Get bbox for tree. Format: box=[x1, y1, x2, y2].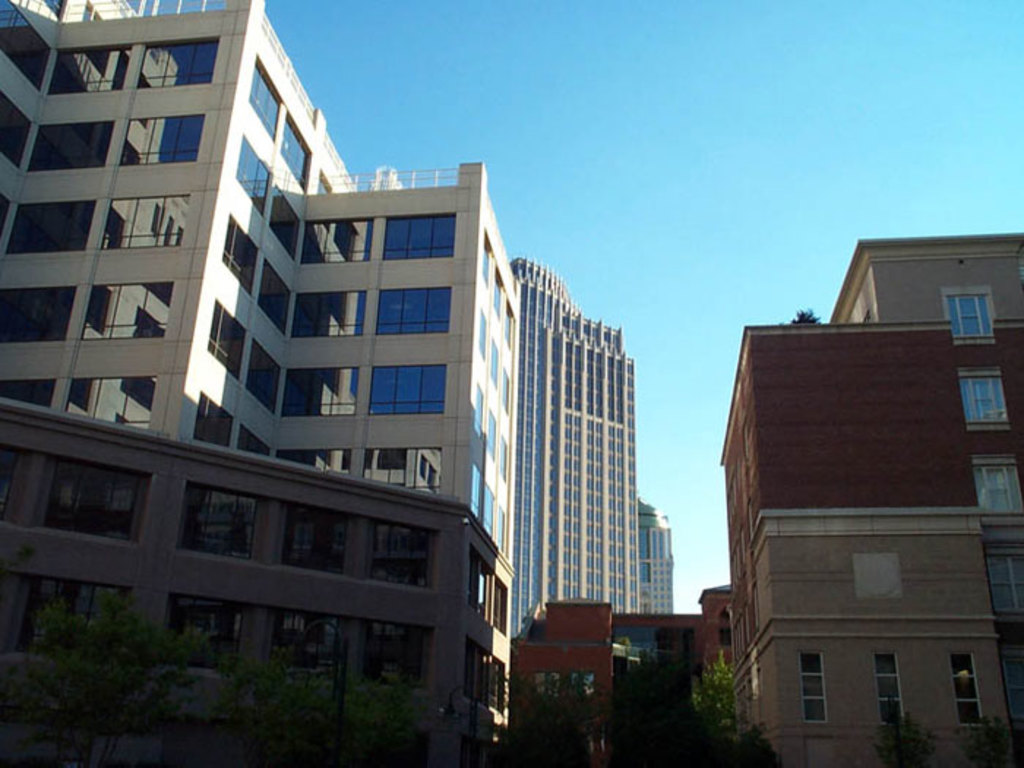
box=[16, 582, 197, 767].
